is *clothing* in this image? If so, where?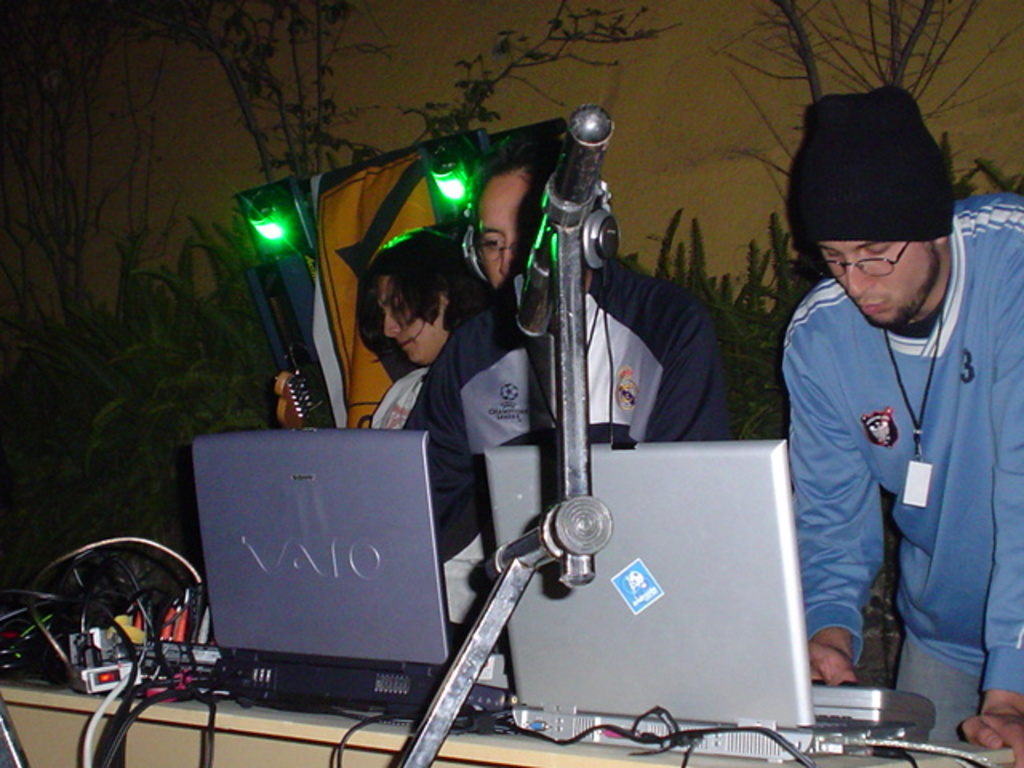
Yes, at <region>394, 253, 738, 530</region>.
